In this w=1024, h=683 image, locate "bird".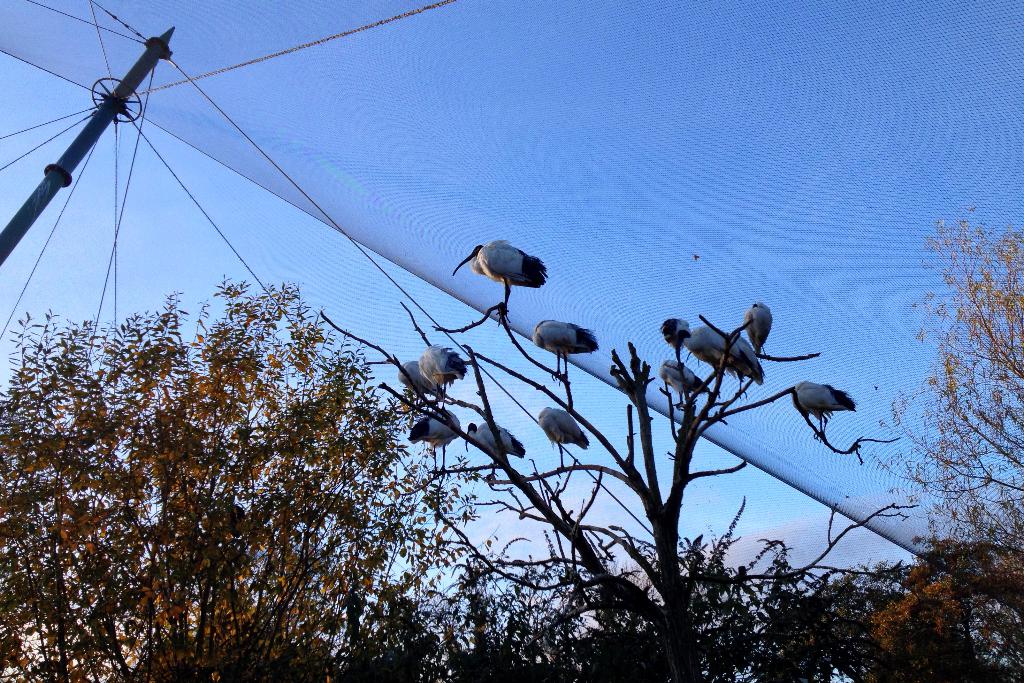
Bounding box: [463, 422, 524, 481].
